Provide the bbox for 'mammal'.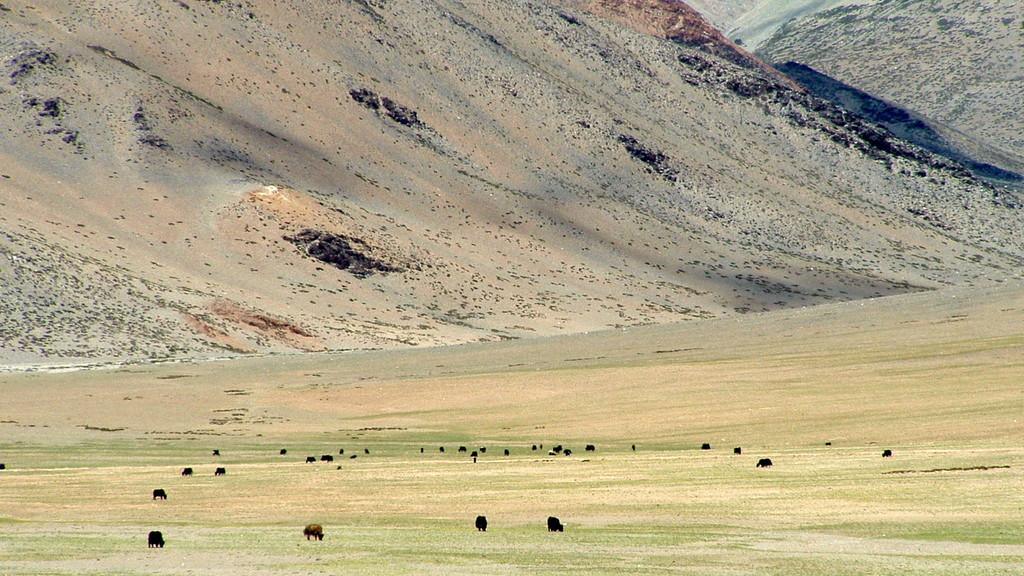
left=474, top=456, right=475, bottom=462.
